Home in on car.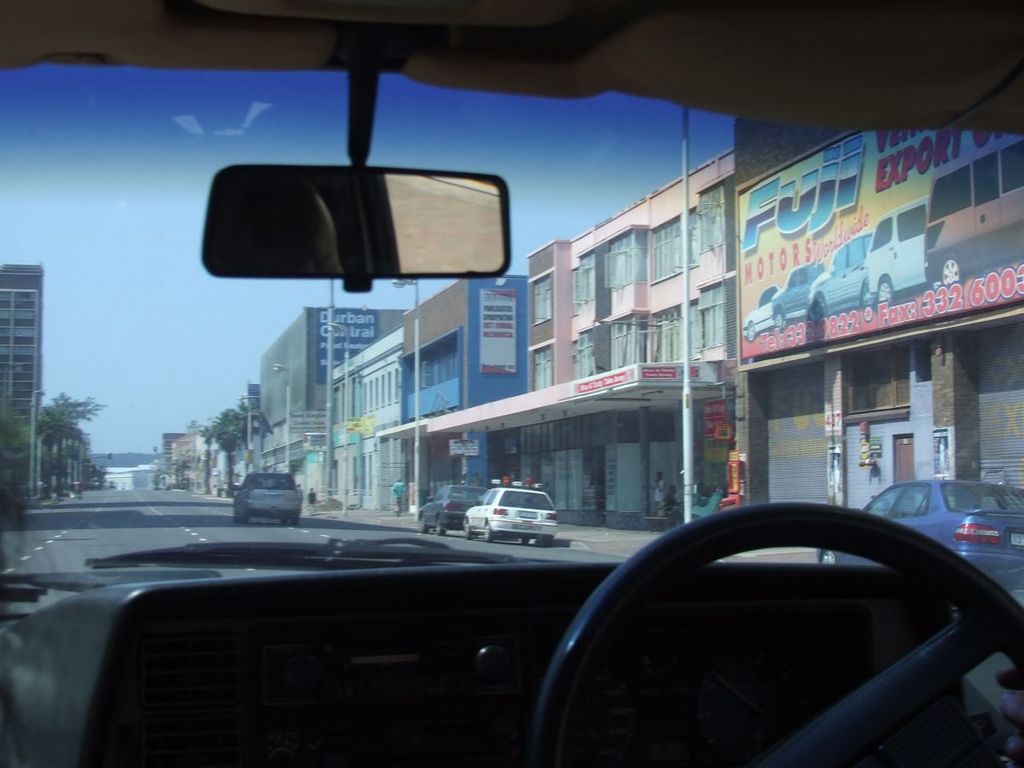
Homed in at x1=413 y1=481 x2=488 y2=538.
